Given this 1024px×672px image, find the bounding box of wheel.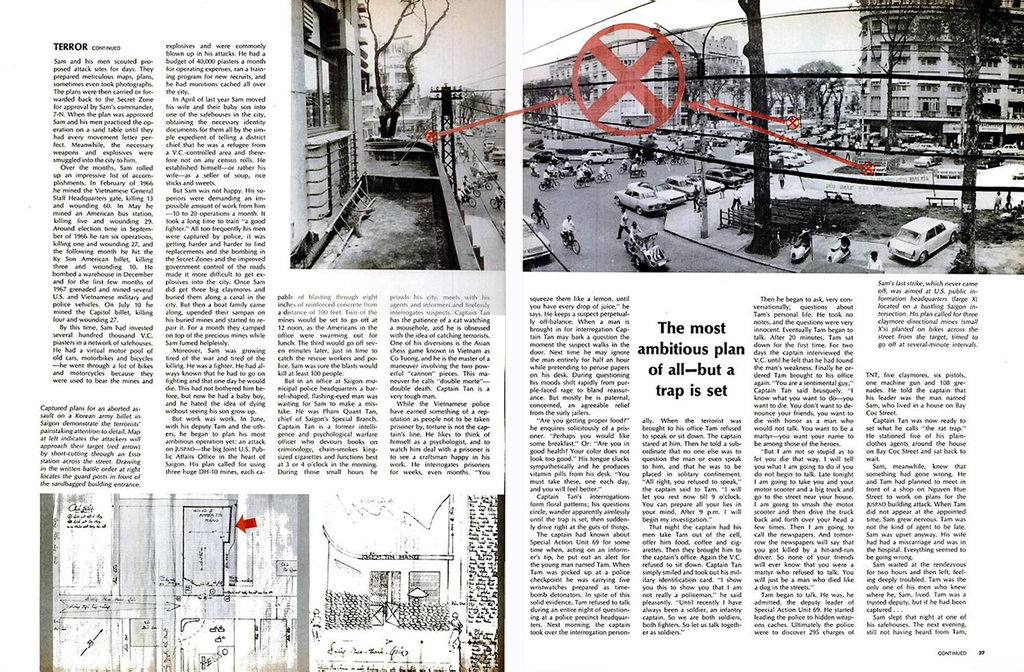
(584, 179, 592, 186).
